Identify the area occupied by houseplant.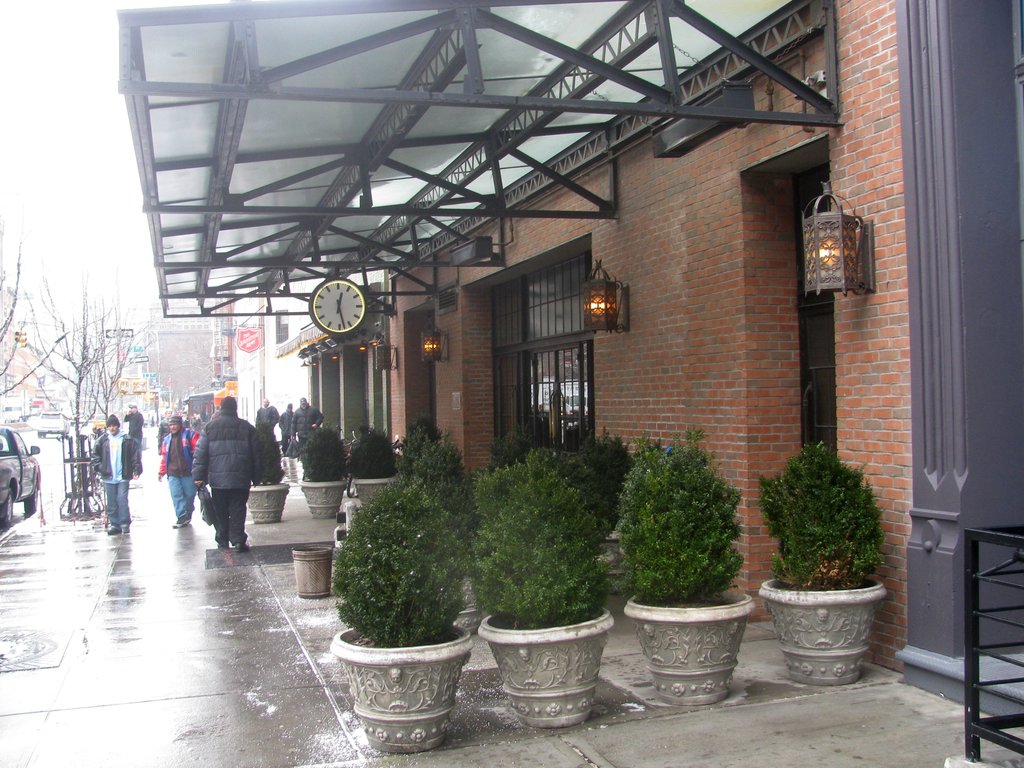
Area: detection(600, 415, 758, 705).
